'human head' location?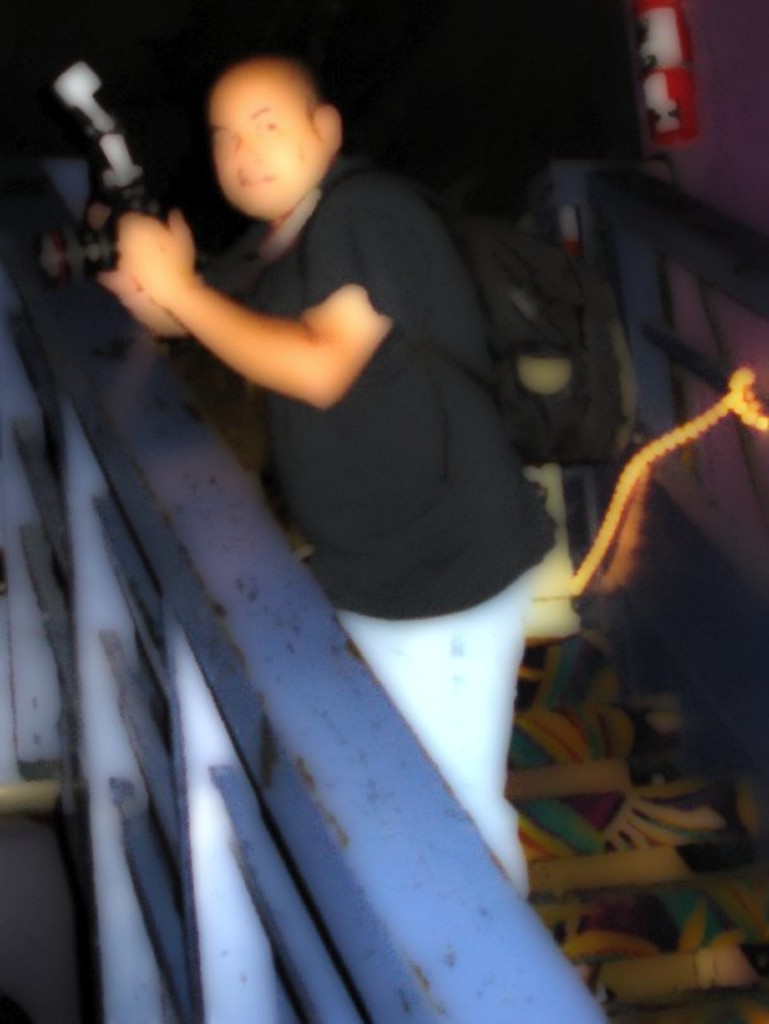
203 50 340 221
